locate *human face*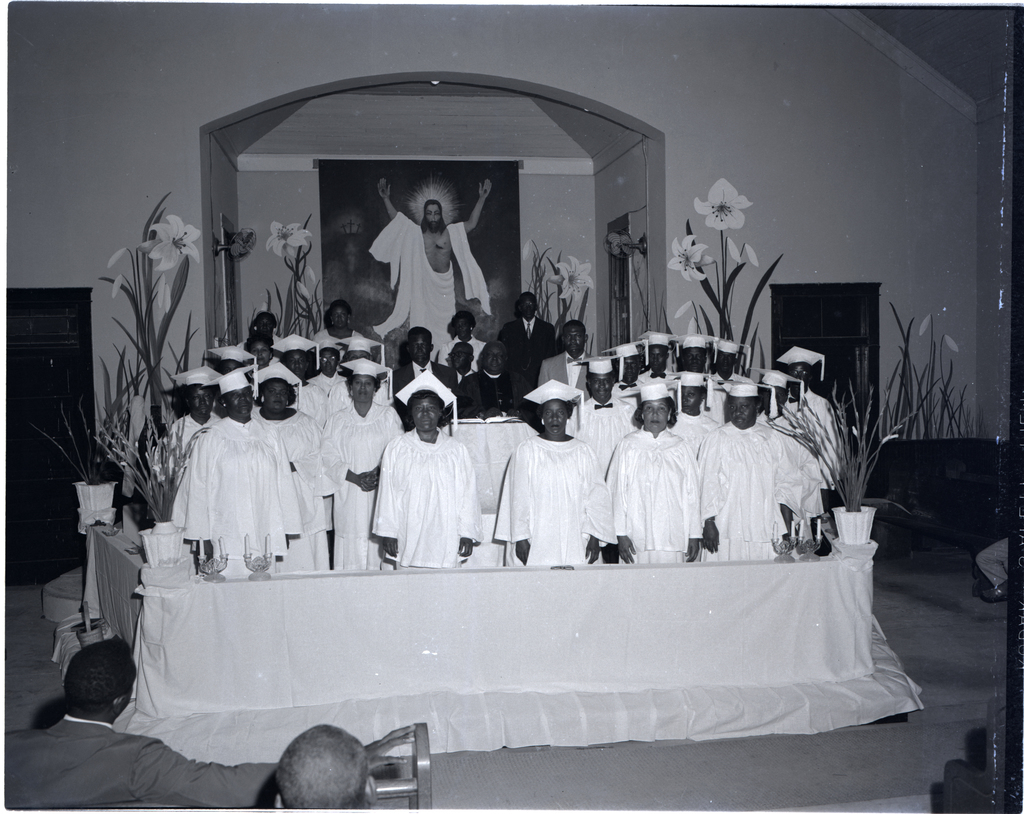
(left=519, top=298, right=537, bottom=320)
